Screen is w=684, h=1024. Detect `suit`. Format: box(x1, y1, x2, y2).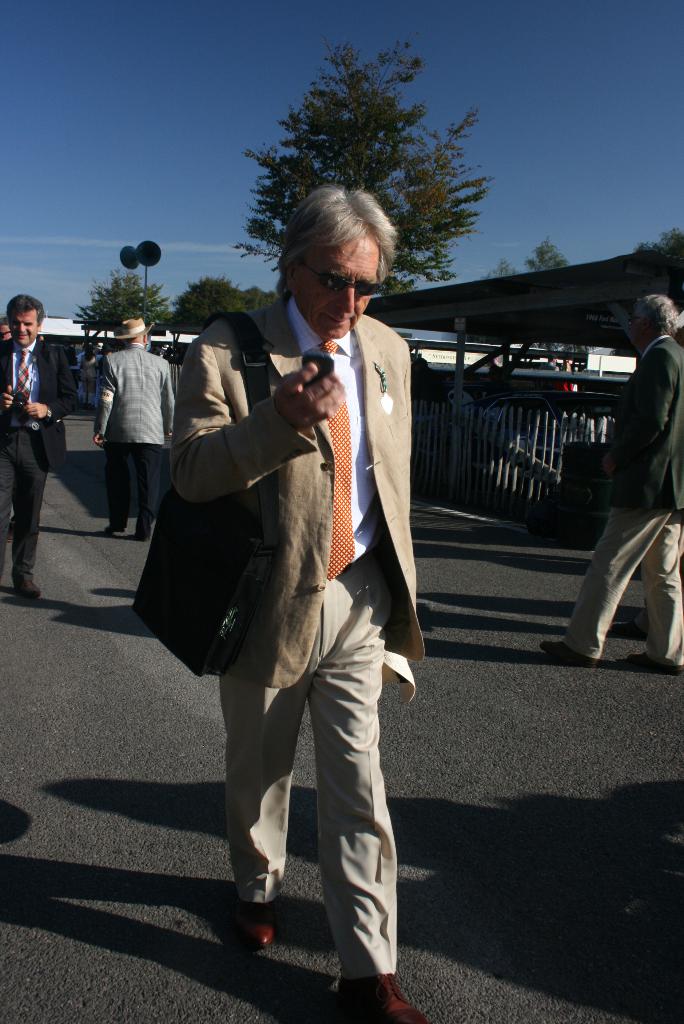
box(0, 337, 77, 582).
